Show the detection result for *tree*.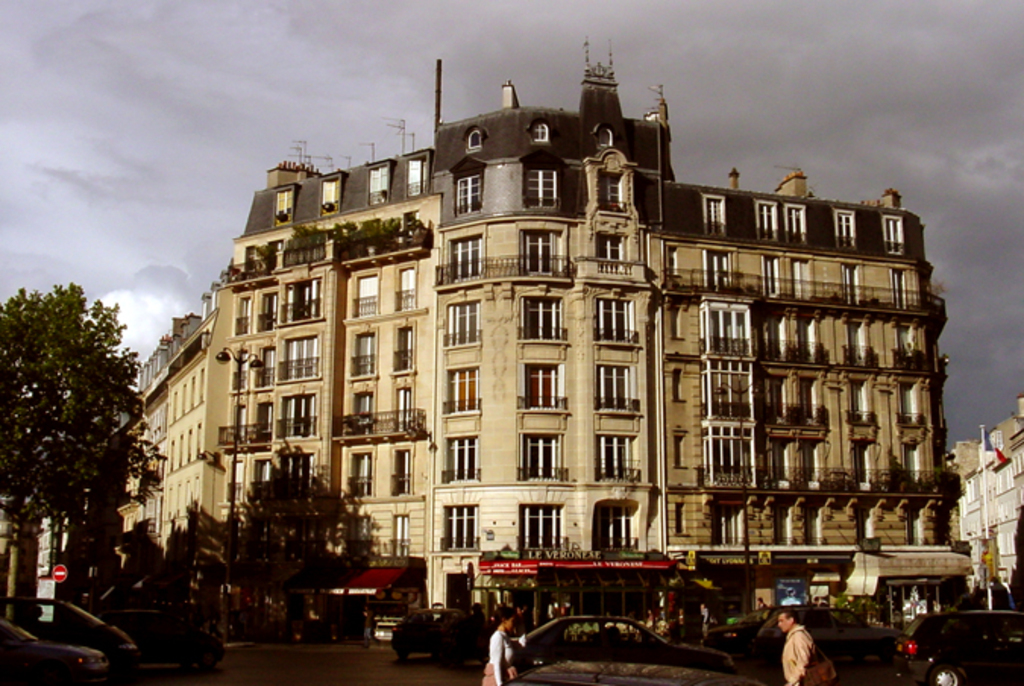
12:250:143:613.
